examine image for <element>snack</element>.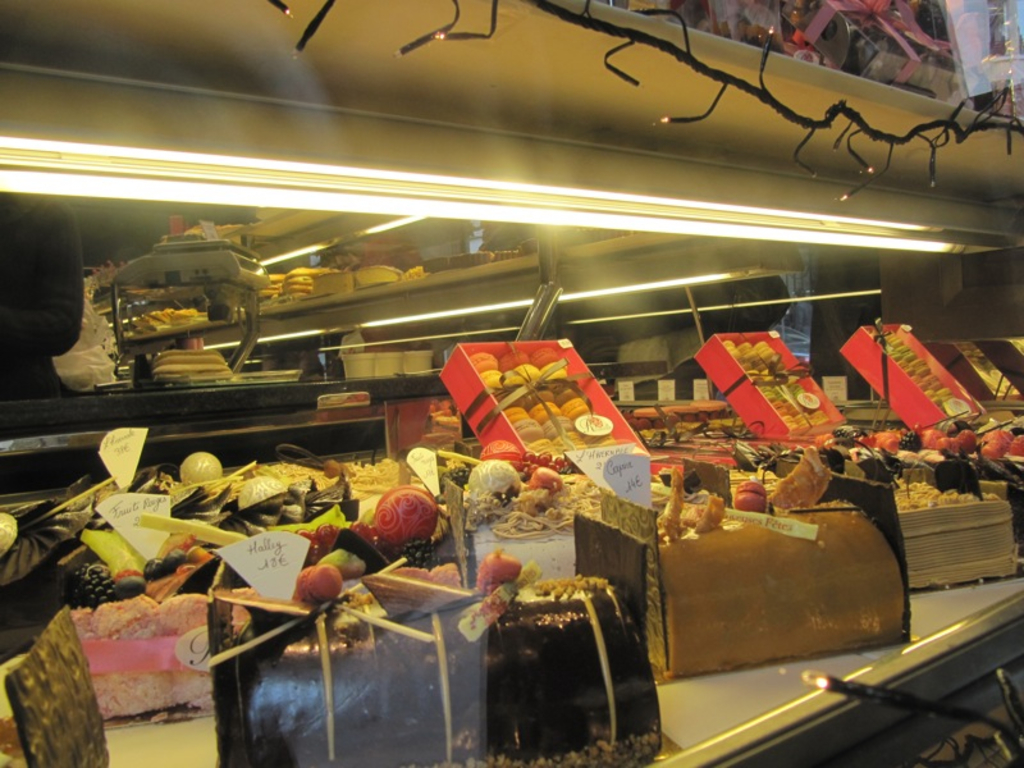
Examination result: (466,335,611,470).
